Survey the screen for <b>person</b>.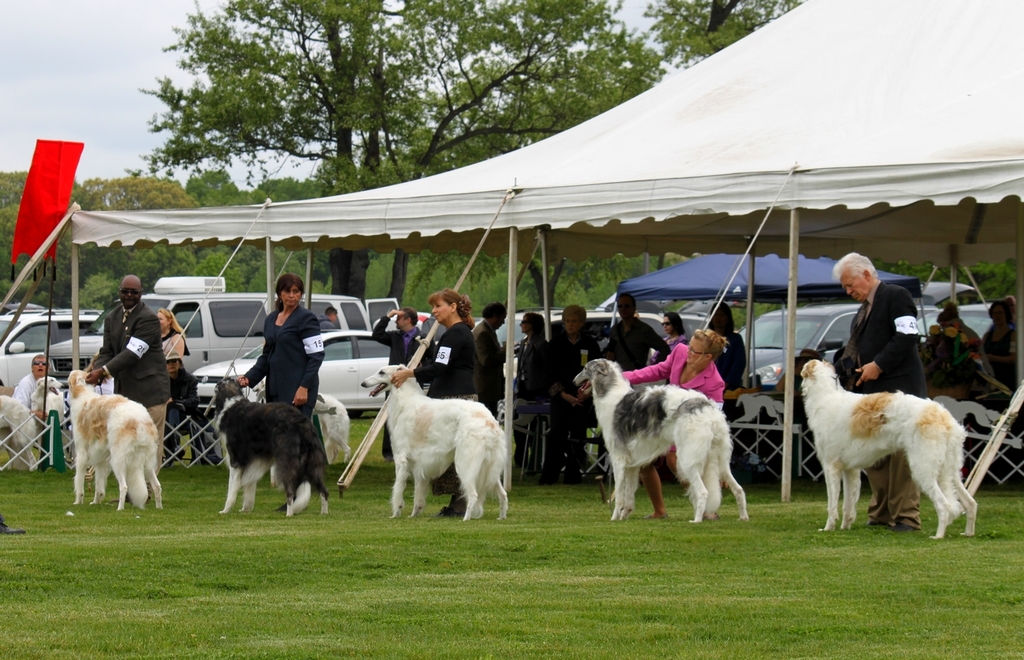
Survey found: (600,295,667,364).
